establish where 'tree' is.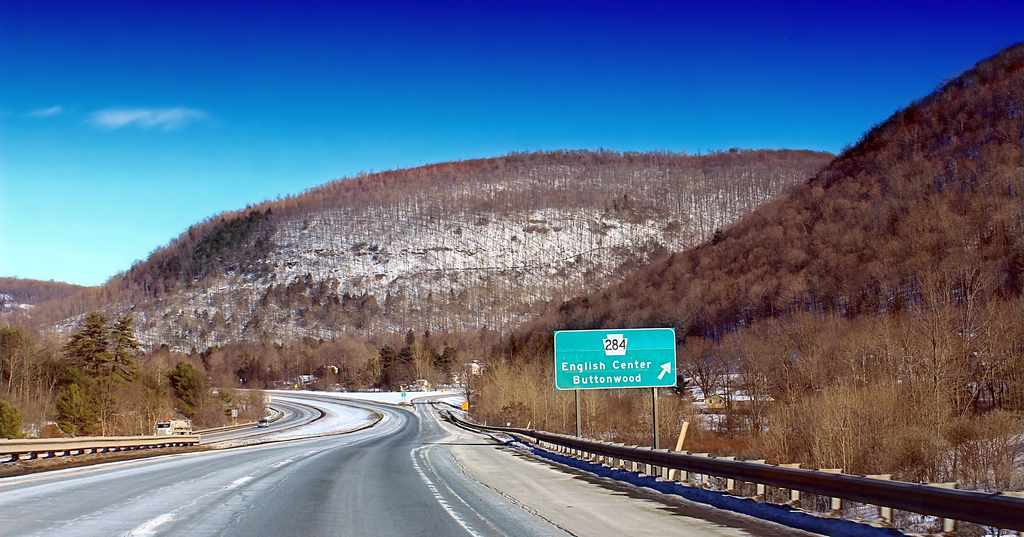
Established at l=298, t=339, r=330, b=385.
